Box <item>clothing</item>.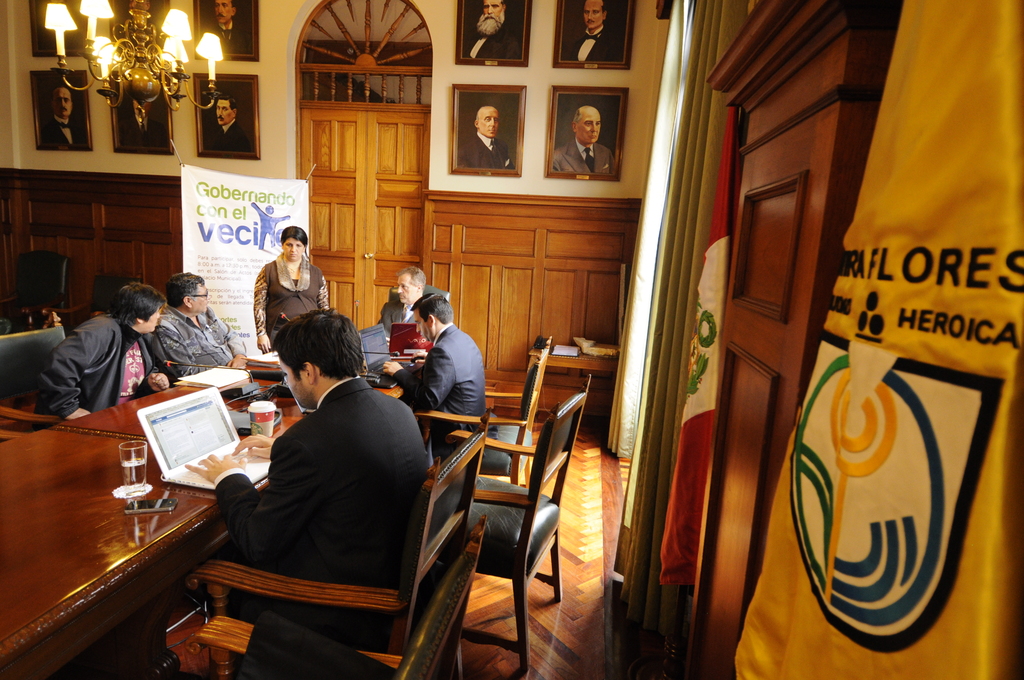
{"x1": 392, "y1": 321, "x2": 486, "y2": 446}.
